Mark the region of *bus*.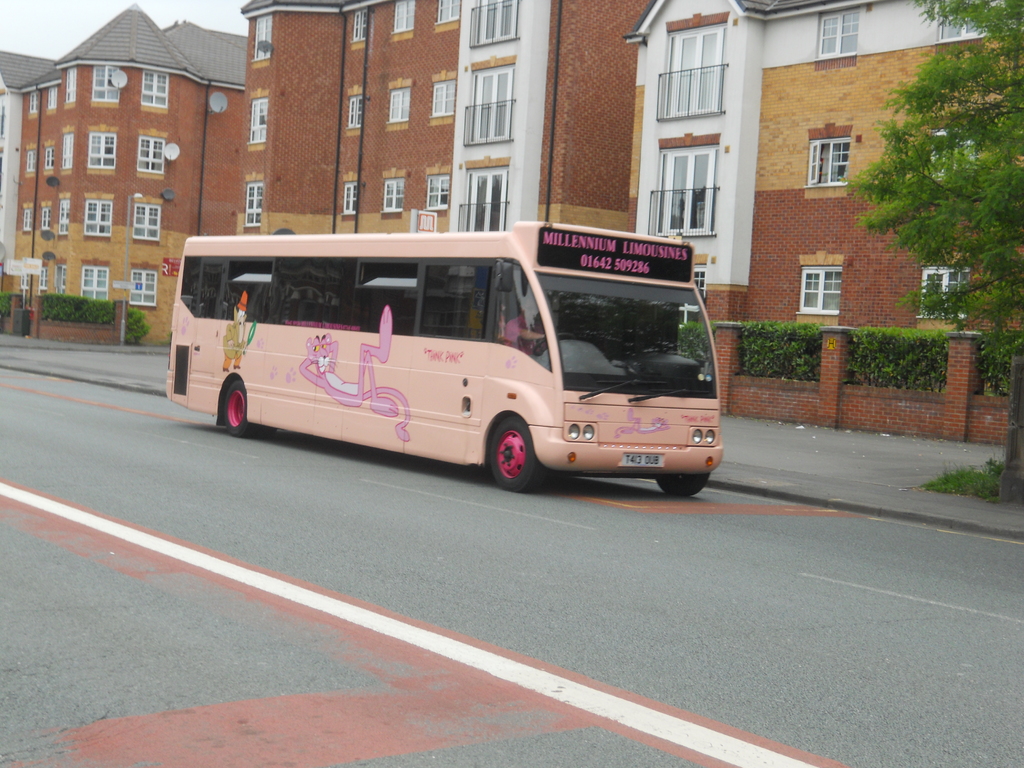
Region: select_region(163, 214, 723, 490).
